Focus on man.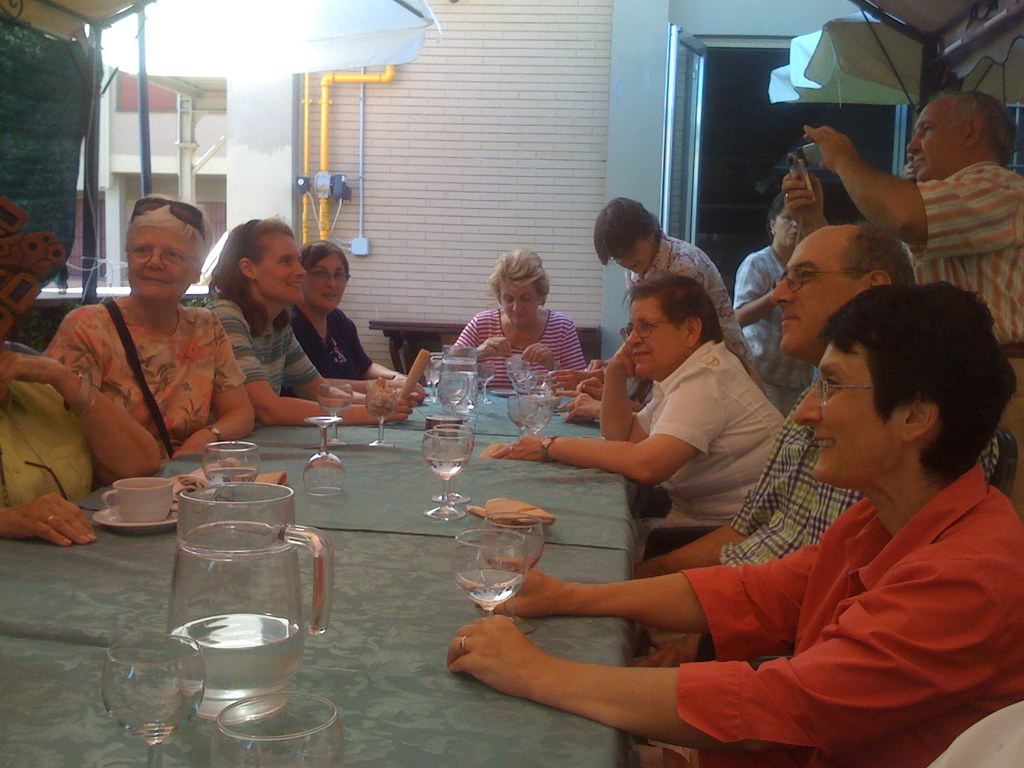
Focused at <box>800,90,1023,512</box>.
